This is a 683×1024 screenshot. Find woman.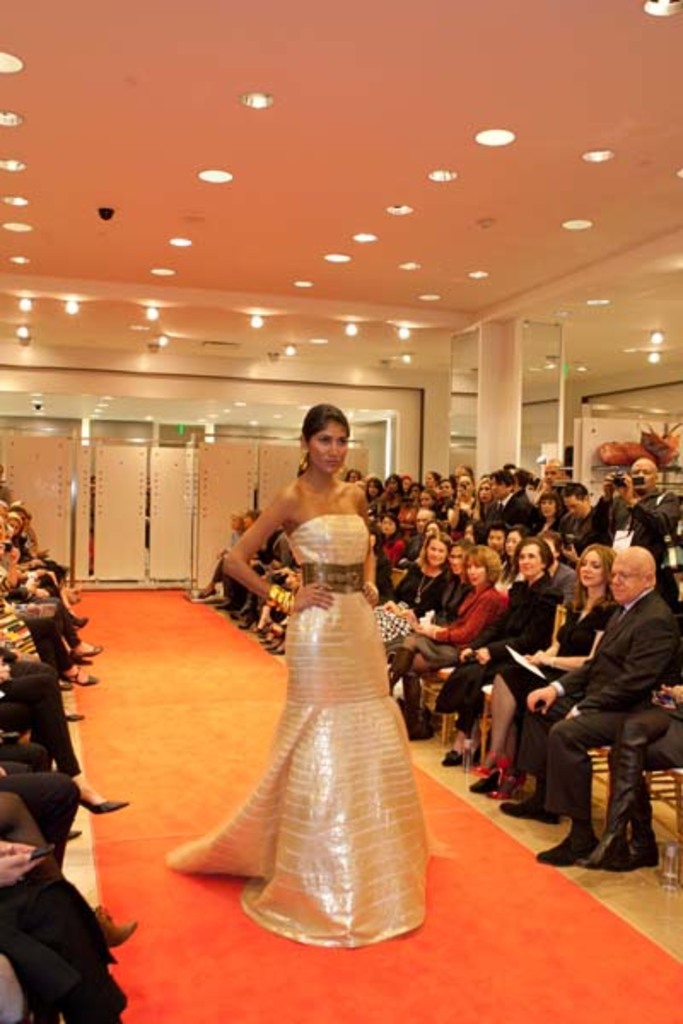
Bounding box: (437,534,552,761).
